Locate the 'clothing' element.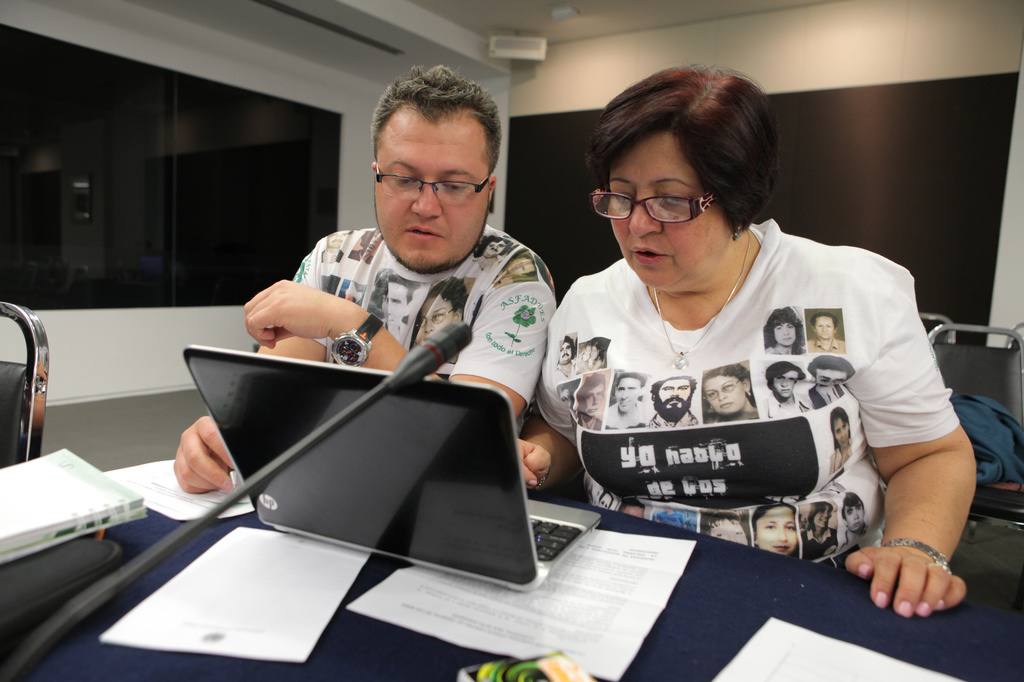
Element bbox: (x1=545, y1=207, x2=946, y2=575).
